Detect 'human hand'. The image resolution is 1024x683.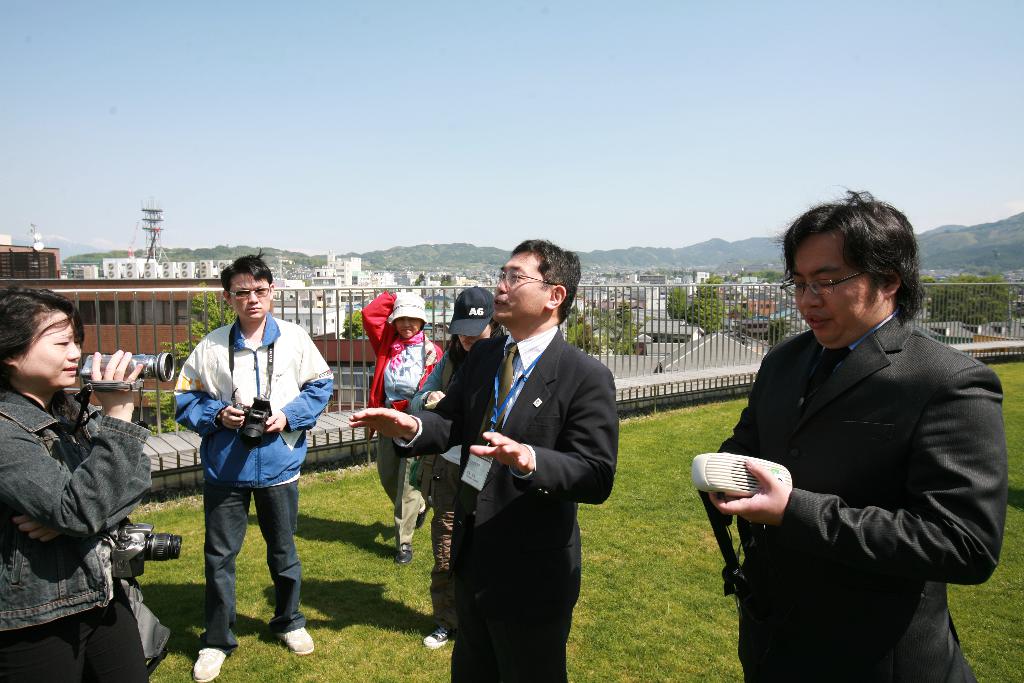
pyautogui.locateOnScreen(264, 409, 286, 434).
